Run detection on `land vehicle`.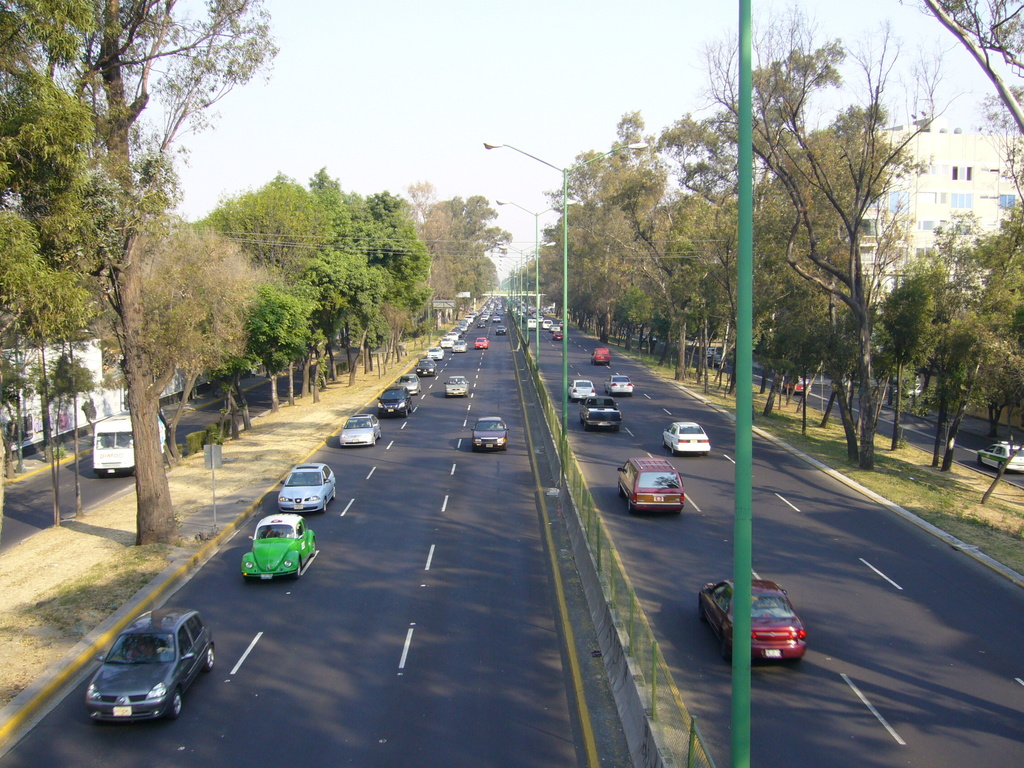
Result: (451,338,468,355).
